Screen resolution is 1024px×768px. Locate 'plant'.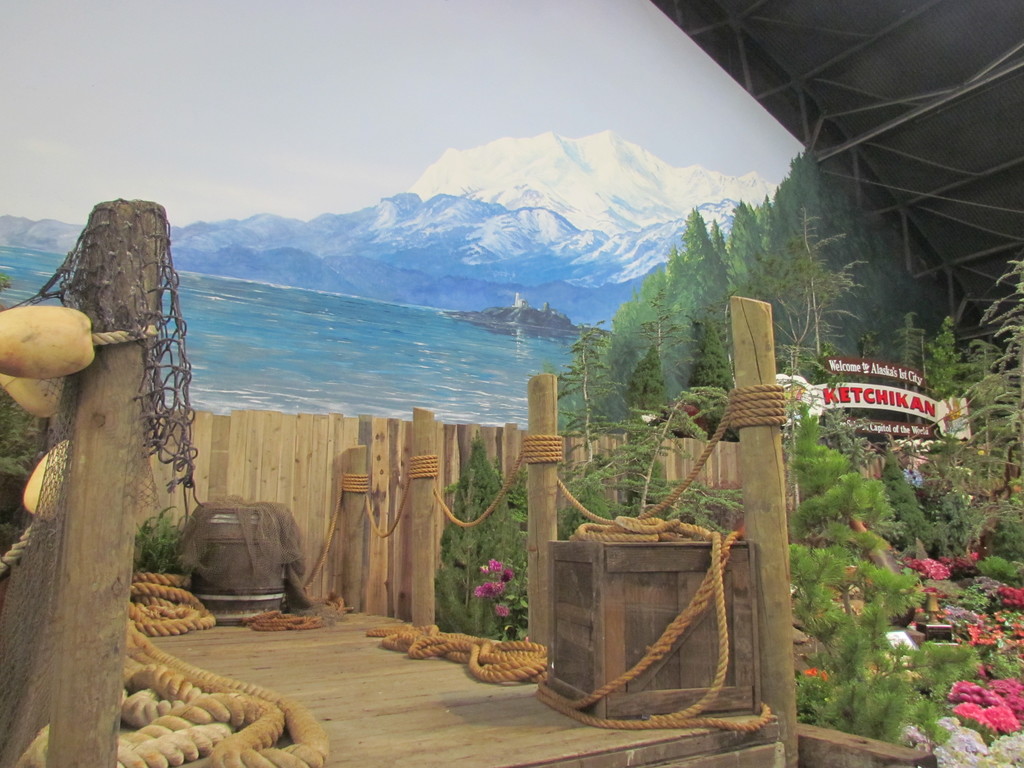
detection(956, 600, 1023, 681).
